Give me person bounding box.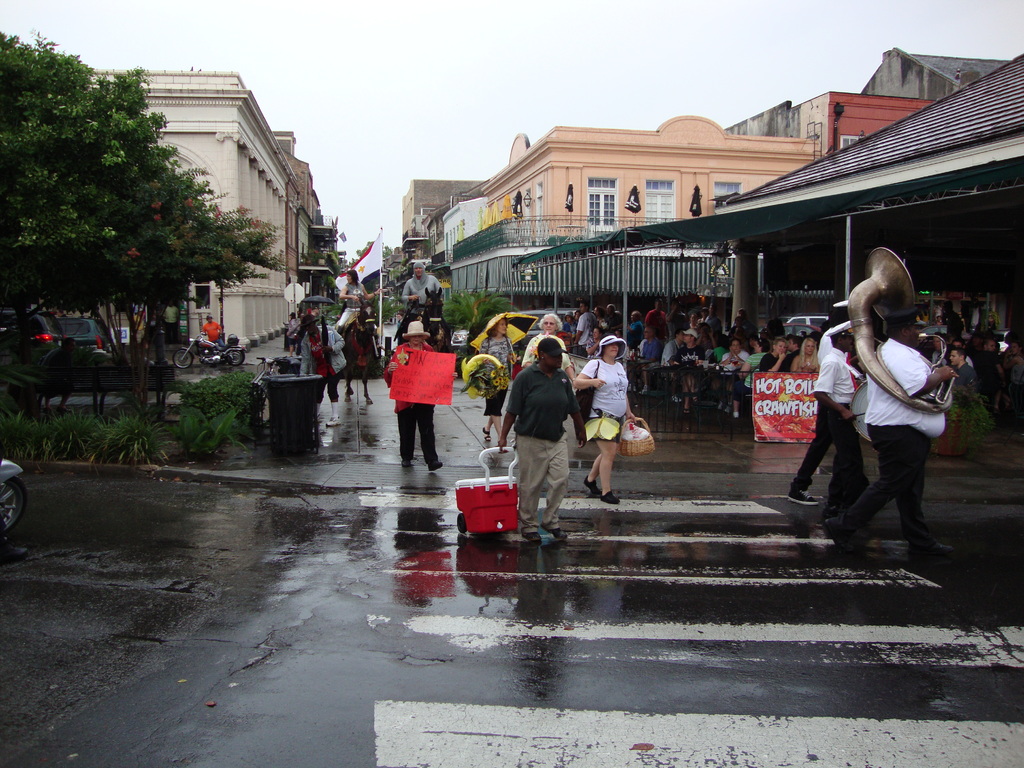
bbox=[516, 311, 574, 392].
